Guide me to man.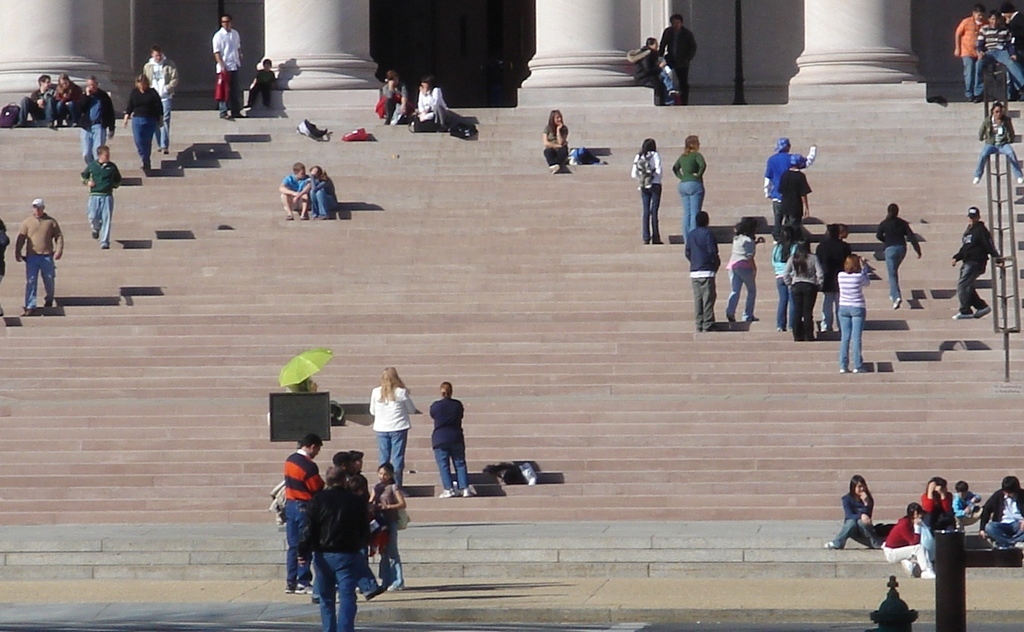
Guidance: [x1=682, y1=208, x2=722, y2=334].
